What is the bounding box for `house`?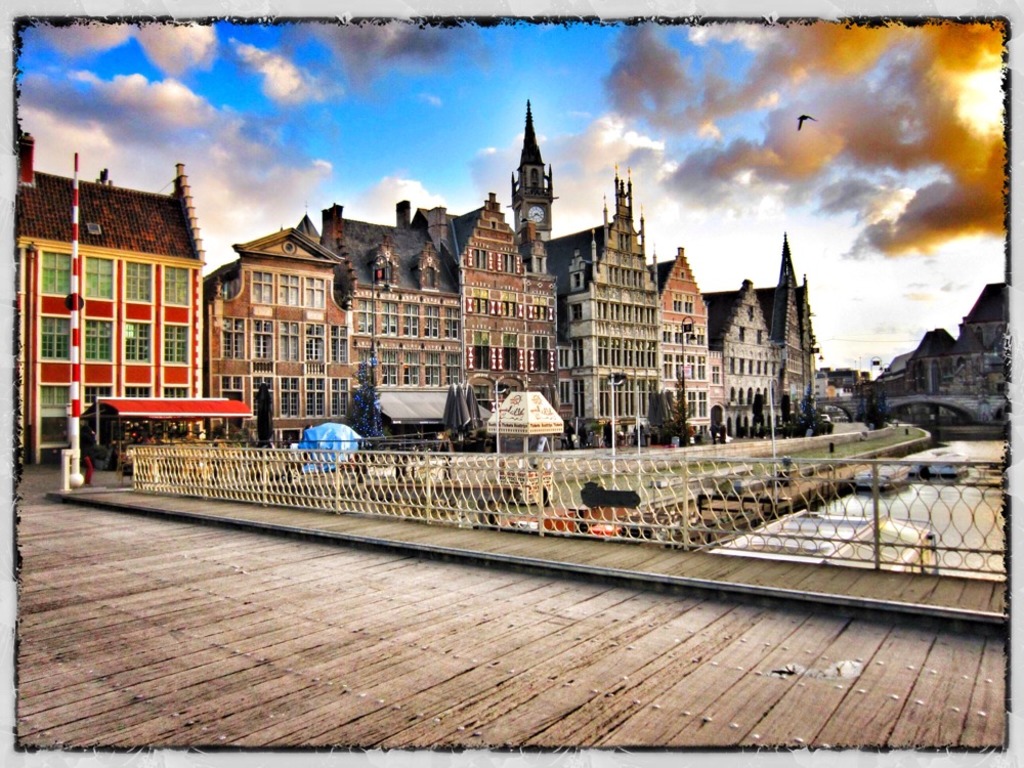
box=[207, 210, 357, 439].
